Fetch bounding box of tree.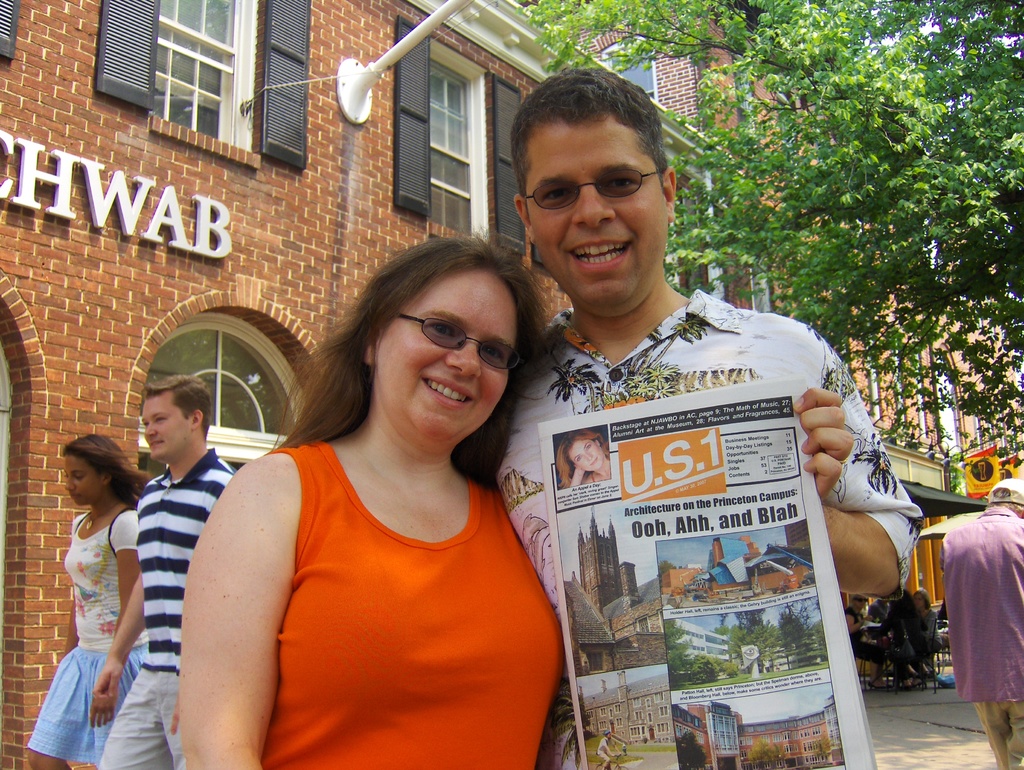
Bbox: (664,618,702,679).
